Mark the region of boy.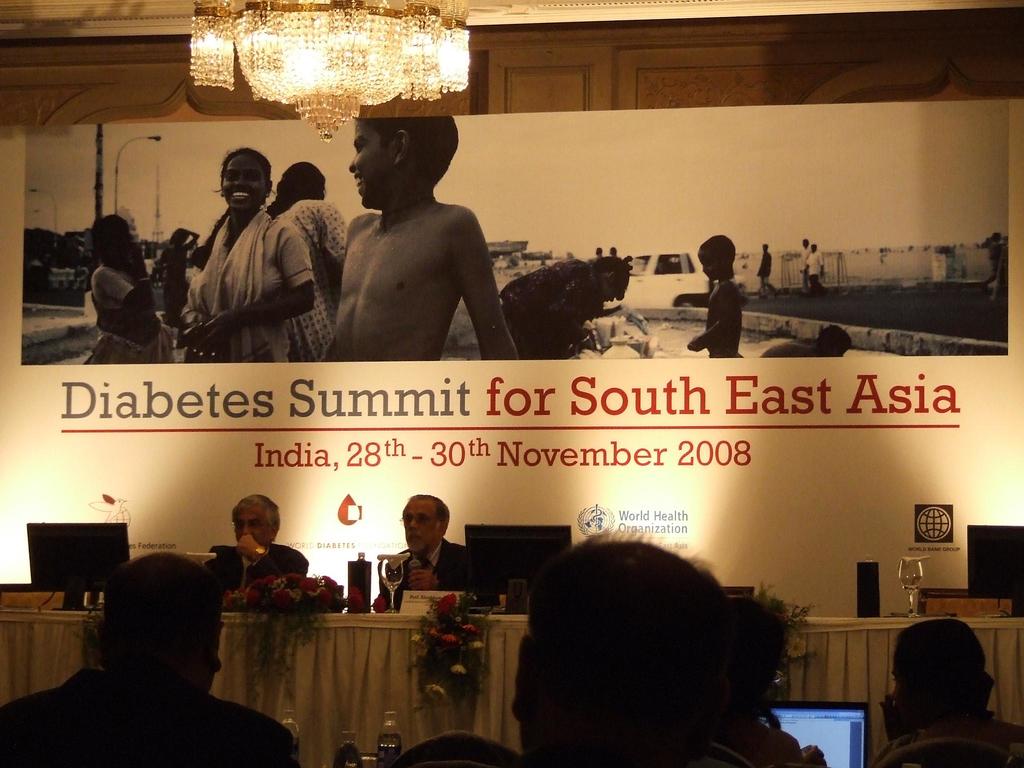
Region: bbox=(685, 236, 746, 363).
